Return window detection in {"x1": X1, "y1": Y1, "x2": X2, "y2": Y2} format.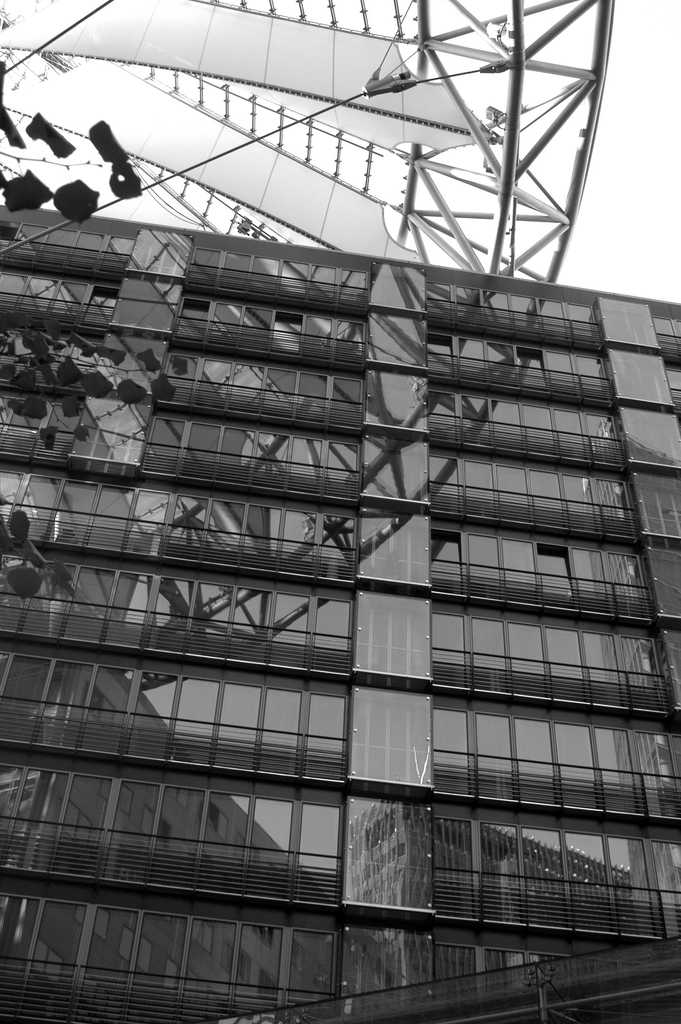
{"x1": 1, "y1": 548, "x2": 351, "y2": 676}.
